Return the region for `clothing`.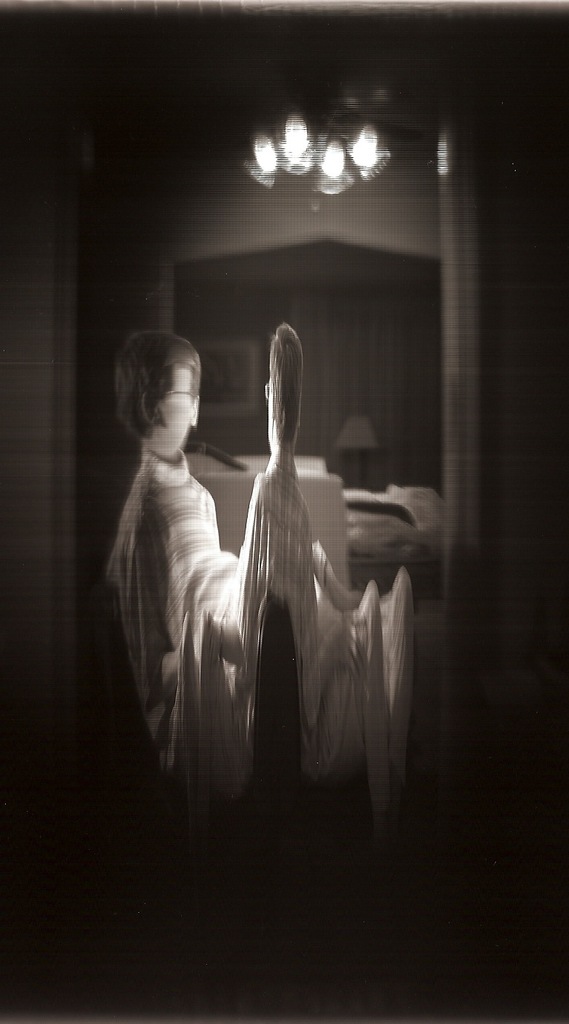
Rect(95, 443, 240, 785).
